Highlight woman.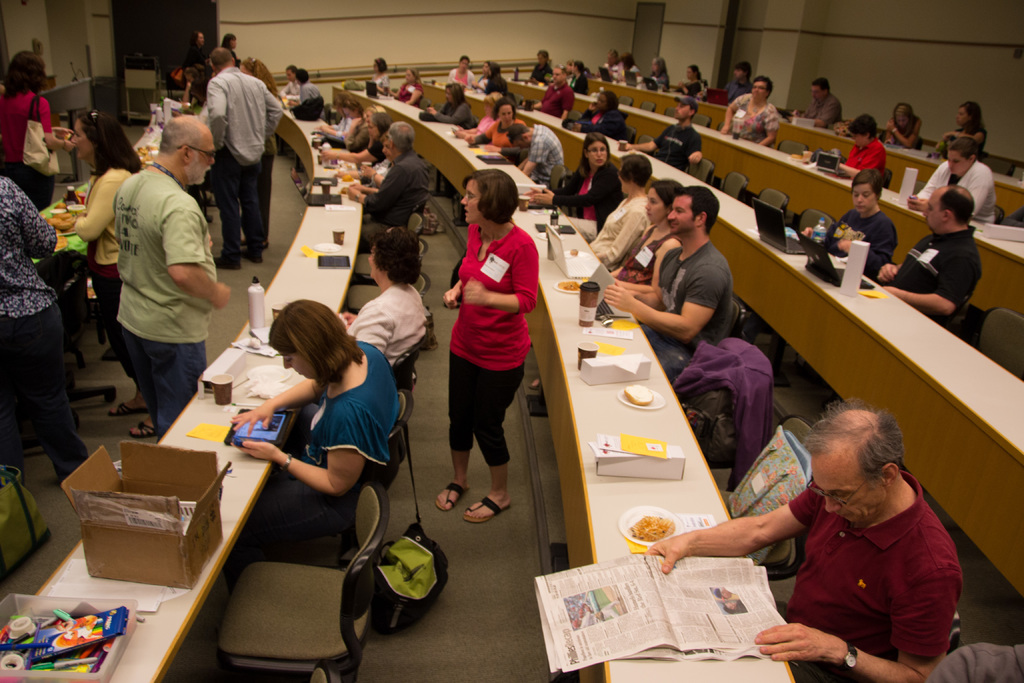
Highlighted region: (x1=447, y1=55, x2=480, y2=89).
